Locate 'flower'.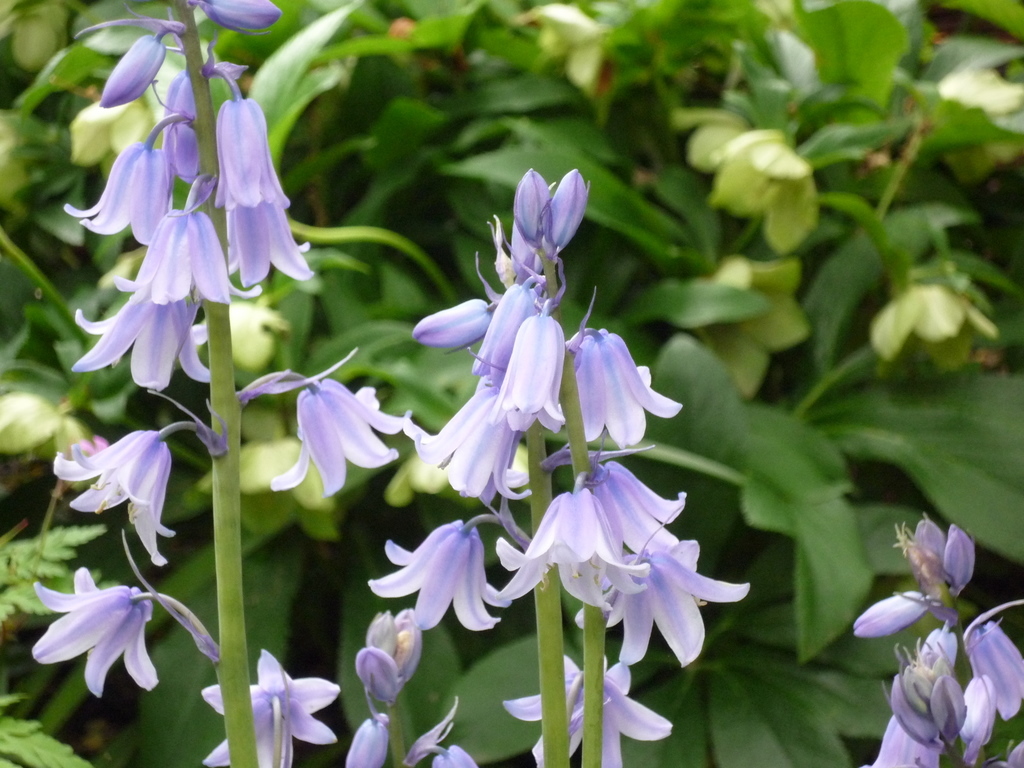
Bounding box: locate(200, 428, 340, 542).
